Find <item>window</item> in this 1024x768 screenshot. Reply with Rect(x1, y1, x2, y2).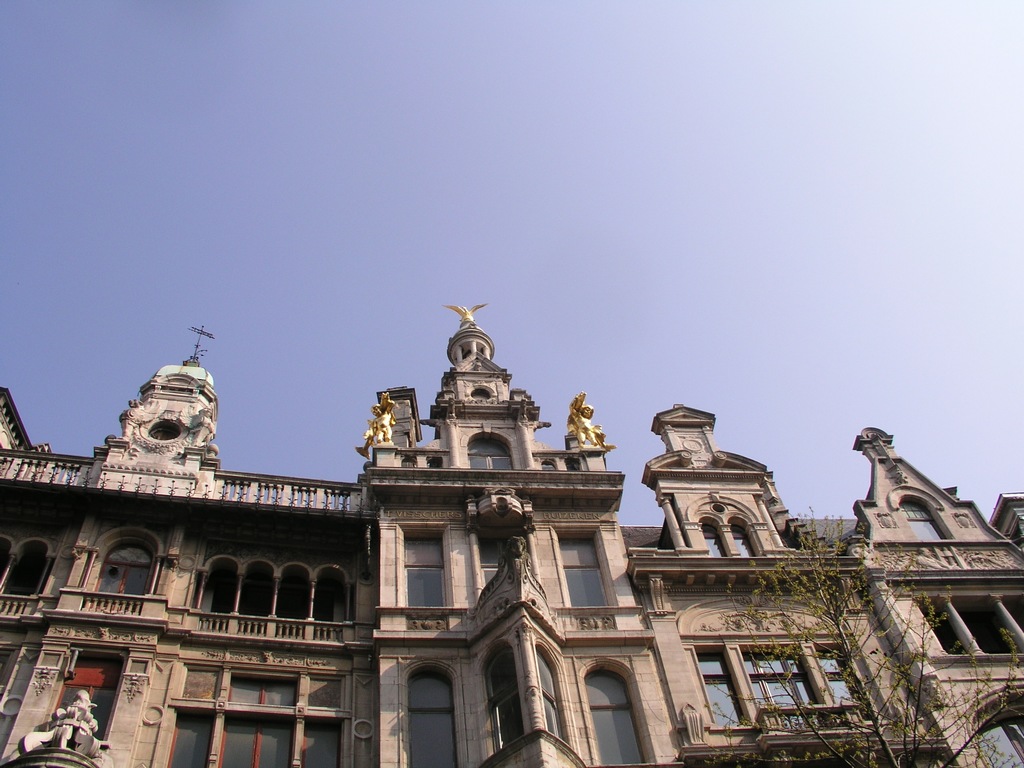
Rect(744, 651, 817, 712).
